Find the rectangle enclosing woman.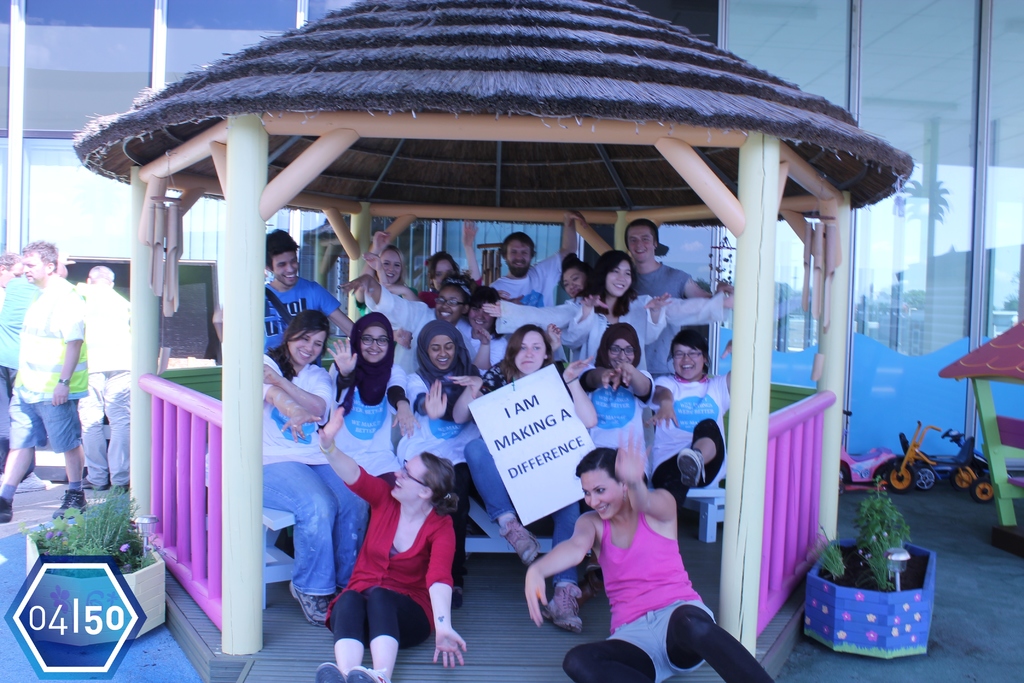
bbox=[317, 406, 468, 682].
